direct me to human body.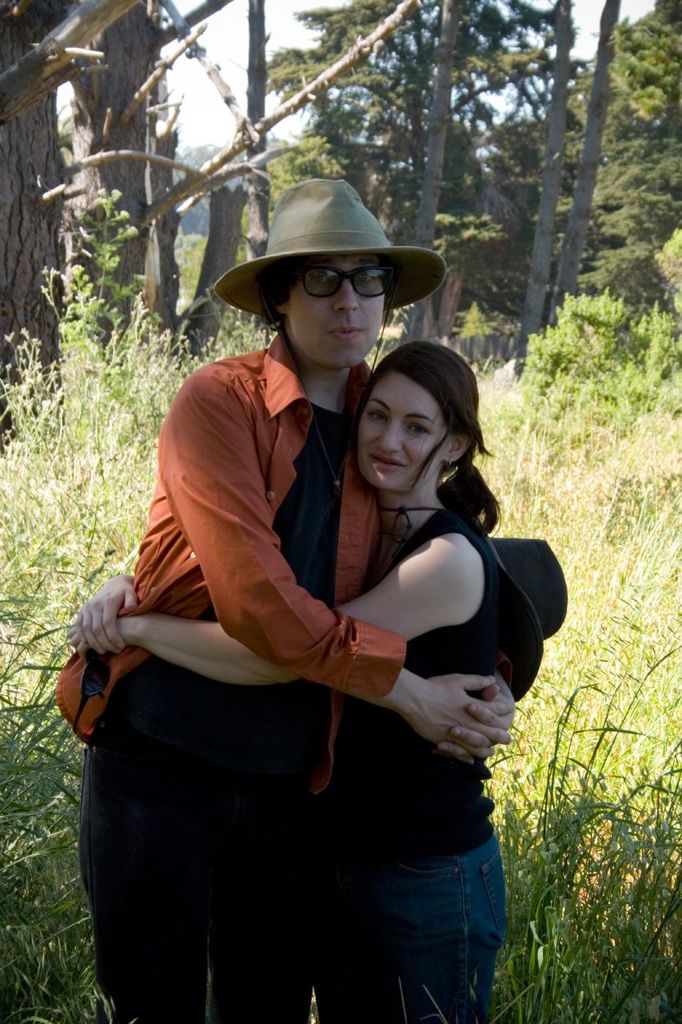
Direction: box(58, 505, 523, 1023).
